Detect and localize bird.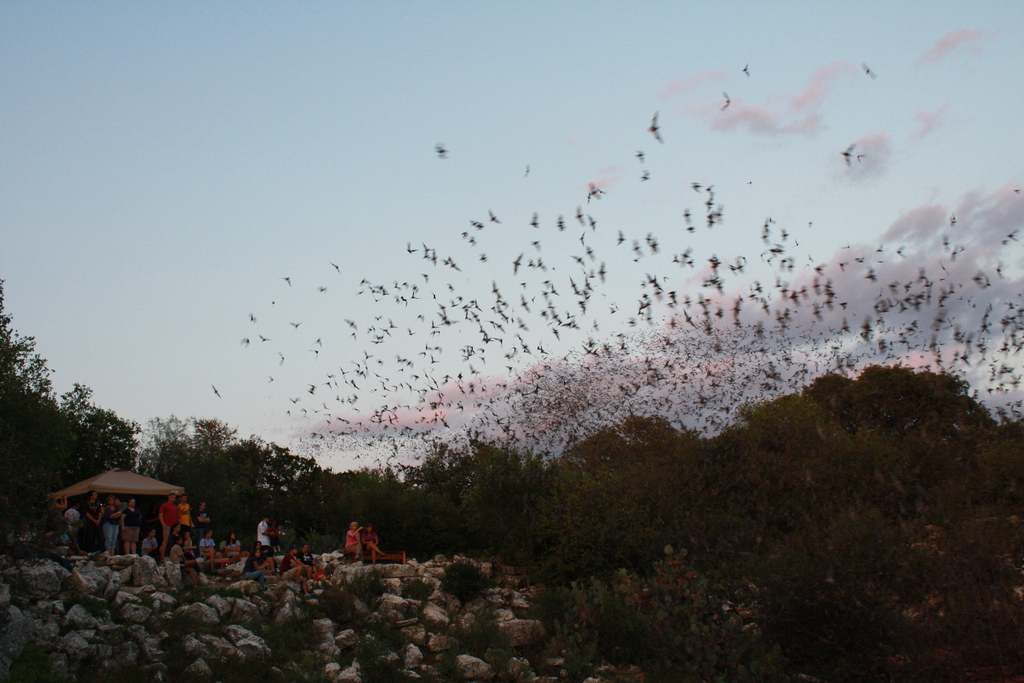
Localized at rect(330, 260, 340, 272).
